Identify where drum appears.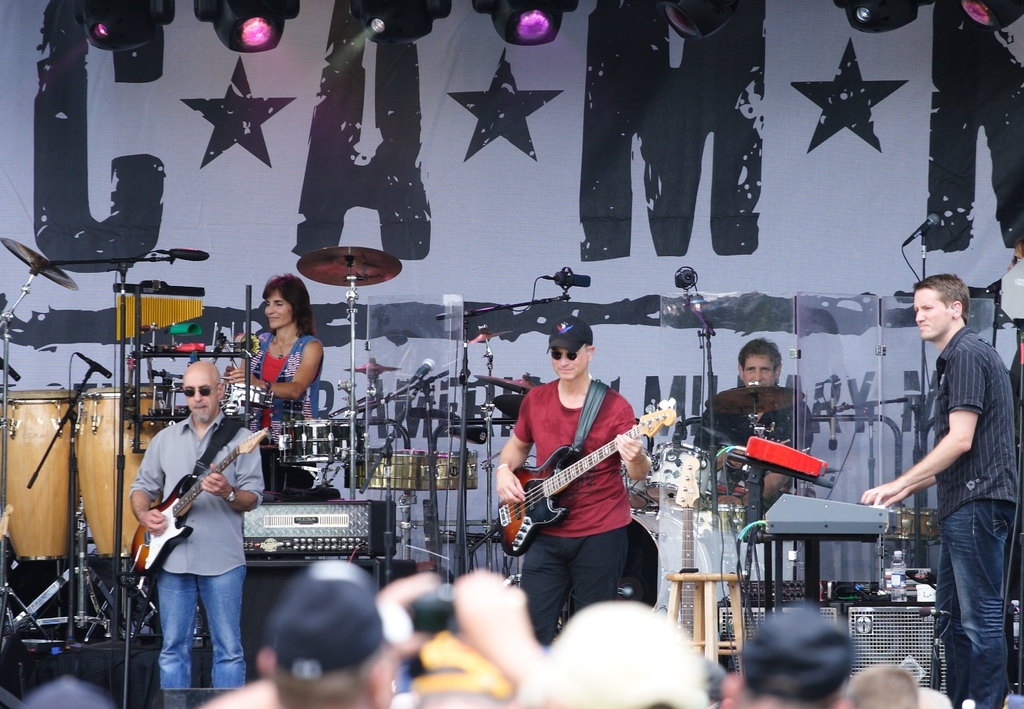
Appears at bbox=[343, 447, 427, 491].
